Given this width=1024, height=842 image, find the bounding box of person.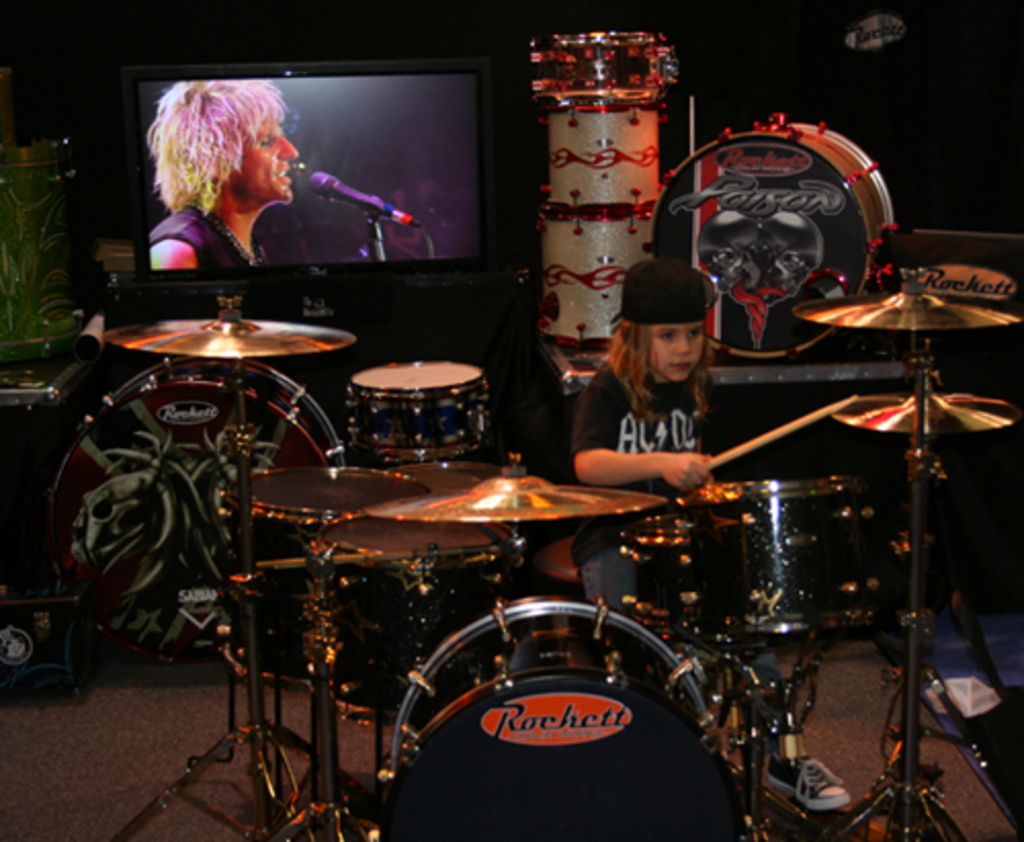
[567, 254, 854, 811].
